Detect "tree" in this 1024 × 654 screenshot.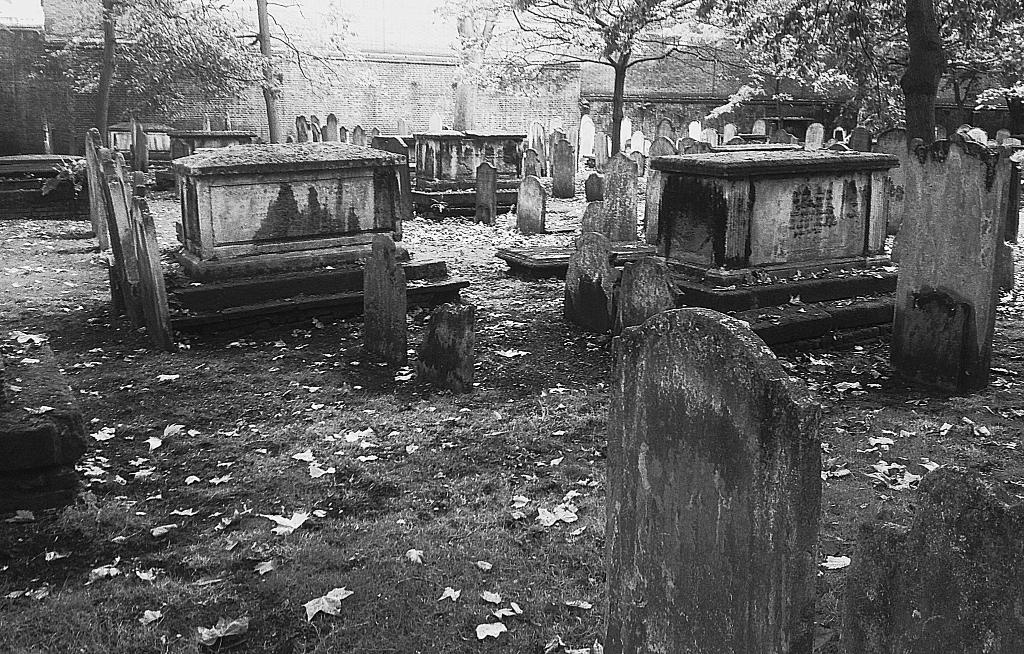
Detection: select_region(705, 0, 1023, 159).
